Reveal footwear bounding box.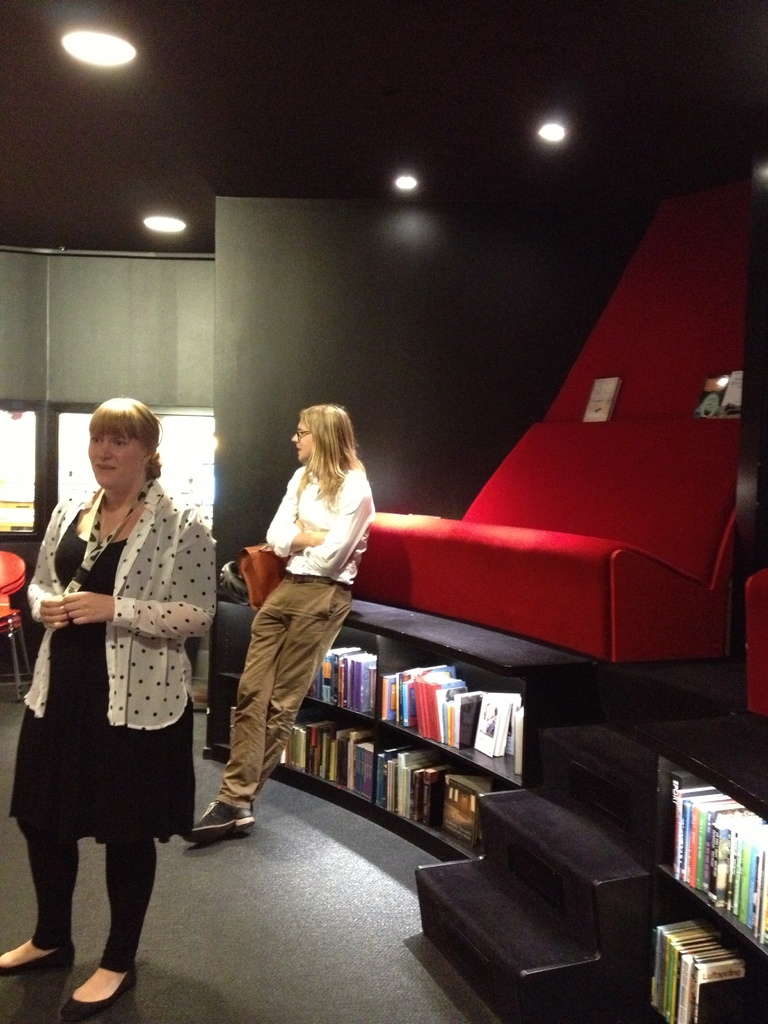
Revealed: left=53, top=927, right=132, bottom=1007.
